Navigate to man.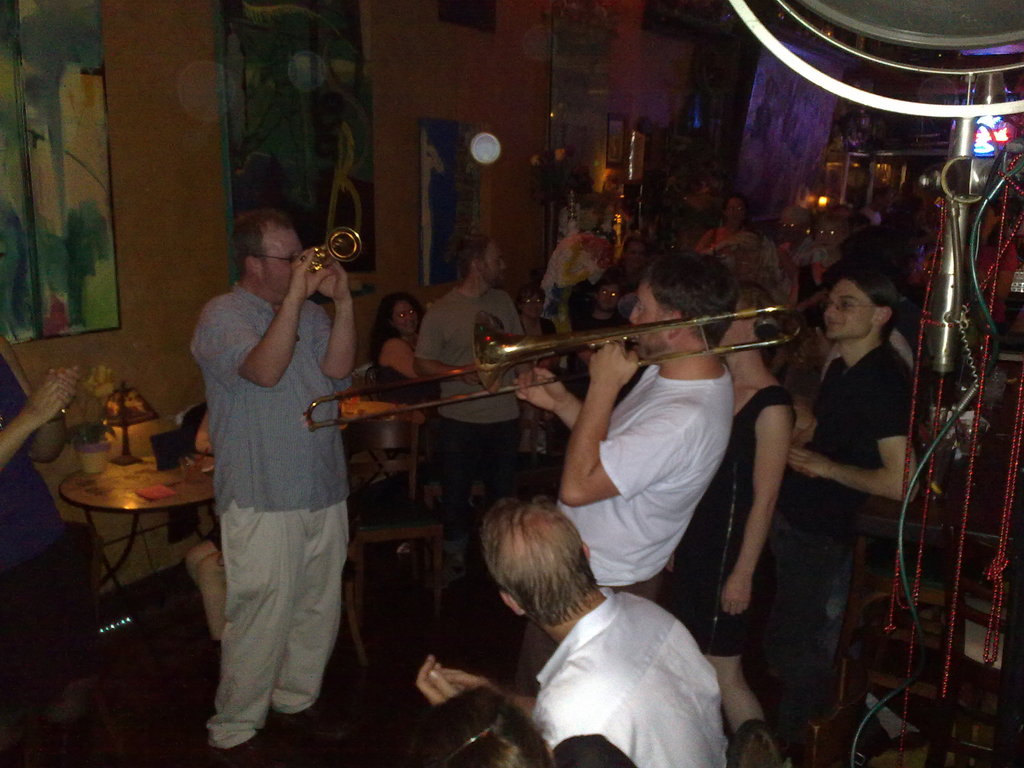
Navigation target: pyautogui.locateOnScreen(407, 236, 524, 529).
